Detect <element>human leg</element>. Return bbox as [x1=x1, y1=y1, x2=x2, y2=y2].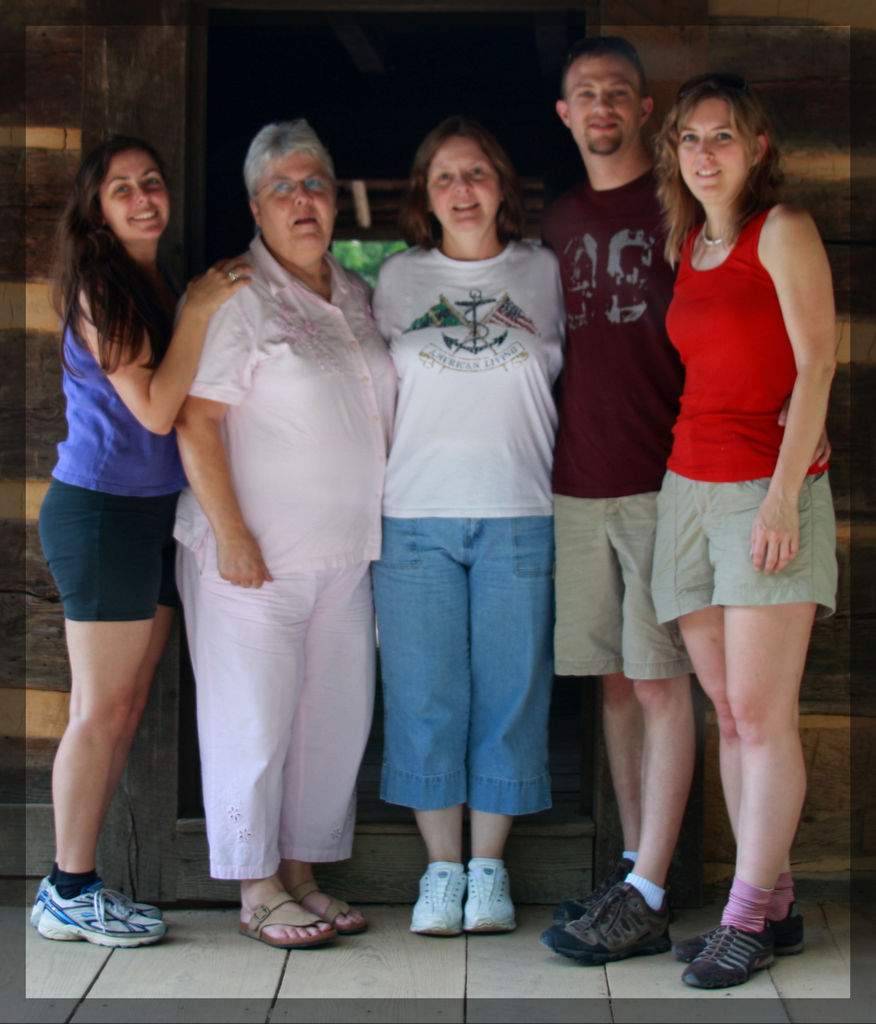
[x1=379, y1=543, x2=555, y2=937].
